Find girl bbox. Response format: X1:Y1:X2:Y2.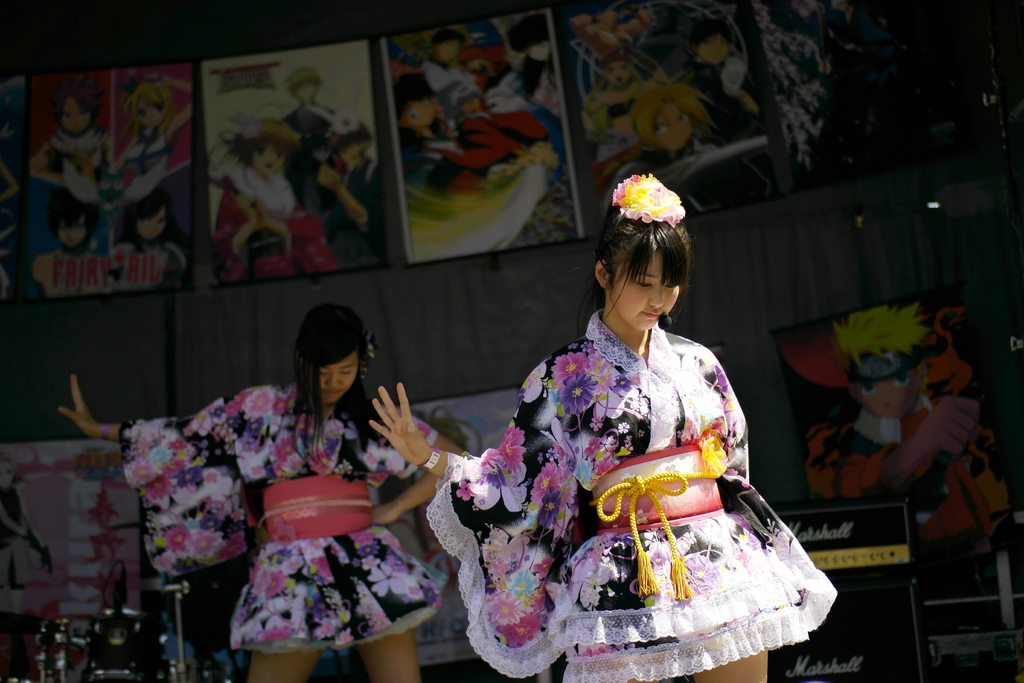
205:111:302:209.
